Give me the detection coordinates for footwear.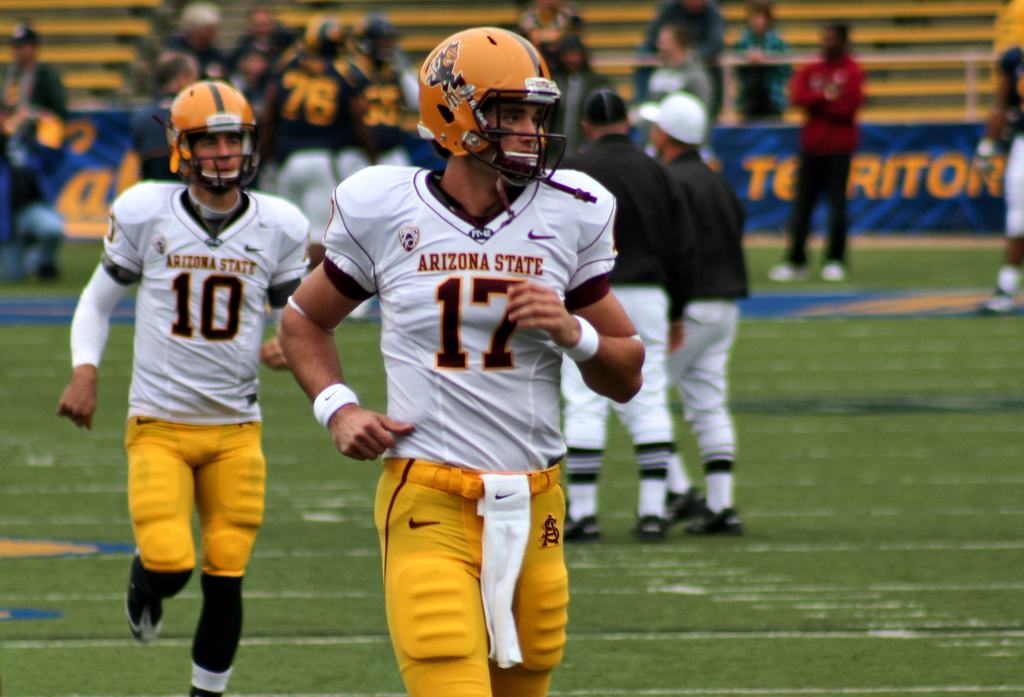
bbox=[637, 511, 669, 536].
